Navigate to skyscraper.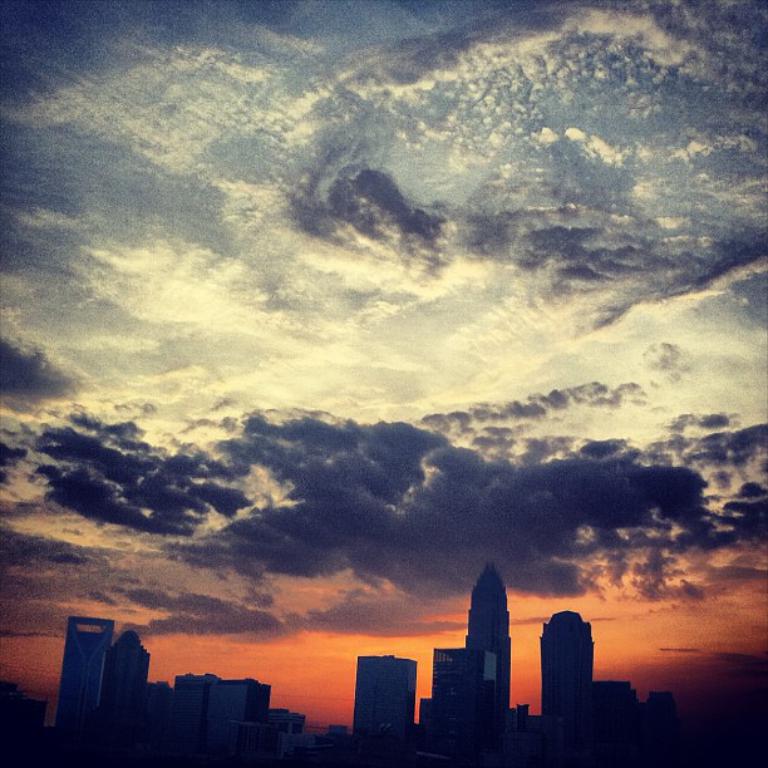
Navigation target: Rect(533, 620, 668, 767).
